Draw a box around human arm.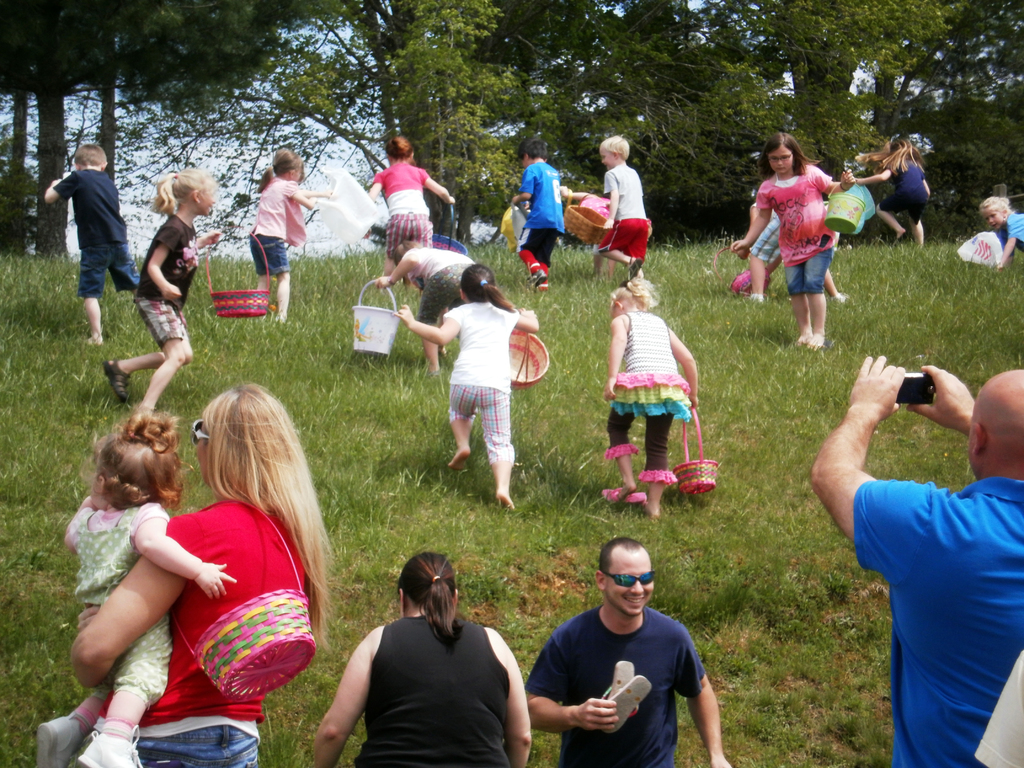
region(811, 362, 944, 596).
